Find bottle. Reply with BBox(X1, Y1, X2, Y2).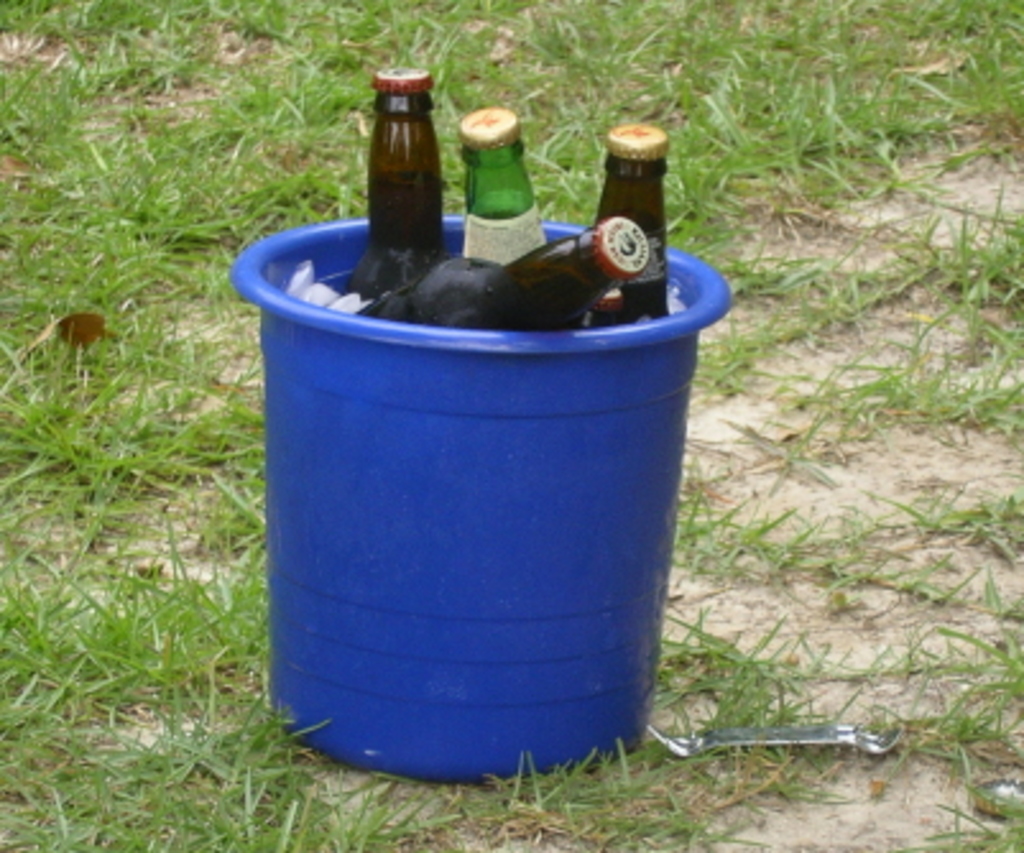
BBox(352, 69, 442, 291).
